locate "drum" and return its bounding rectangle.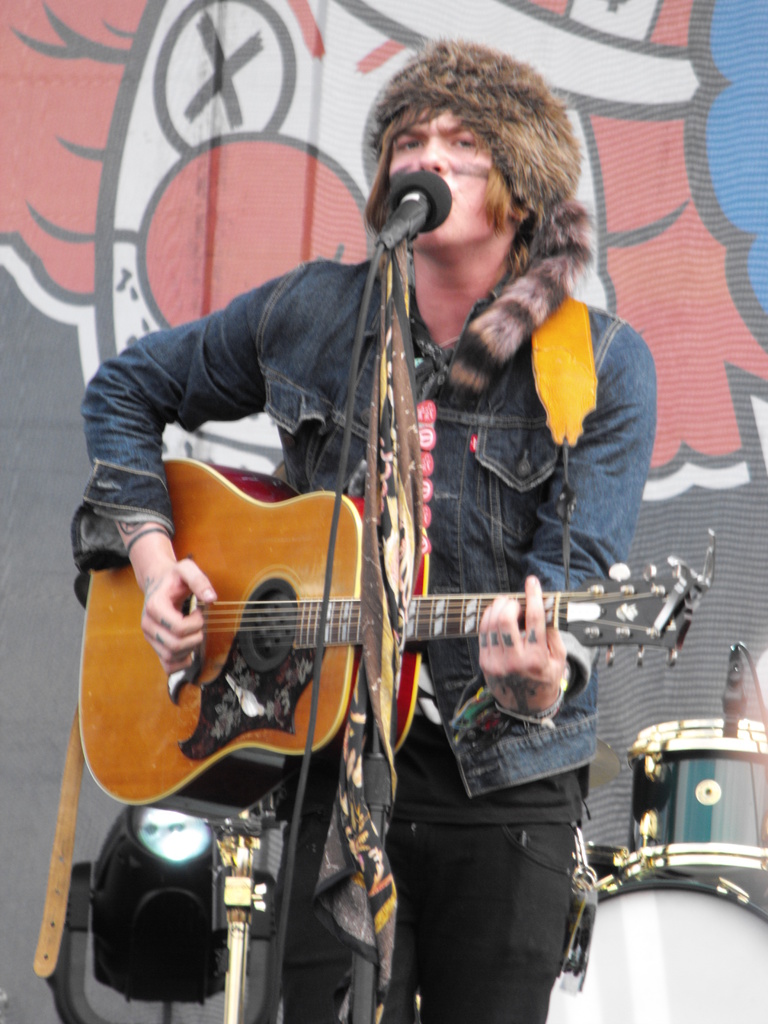
box=[584, 841, 625, 886].
